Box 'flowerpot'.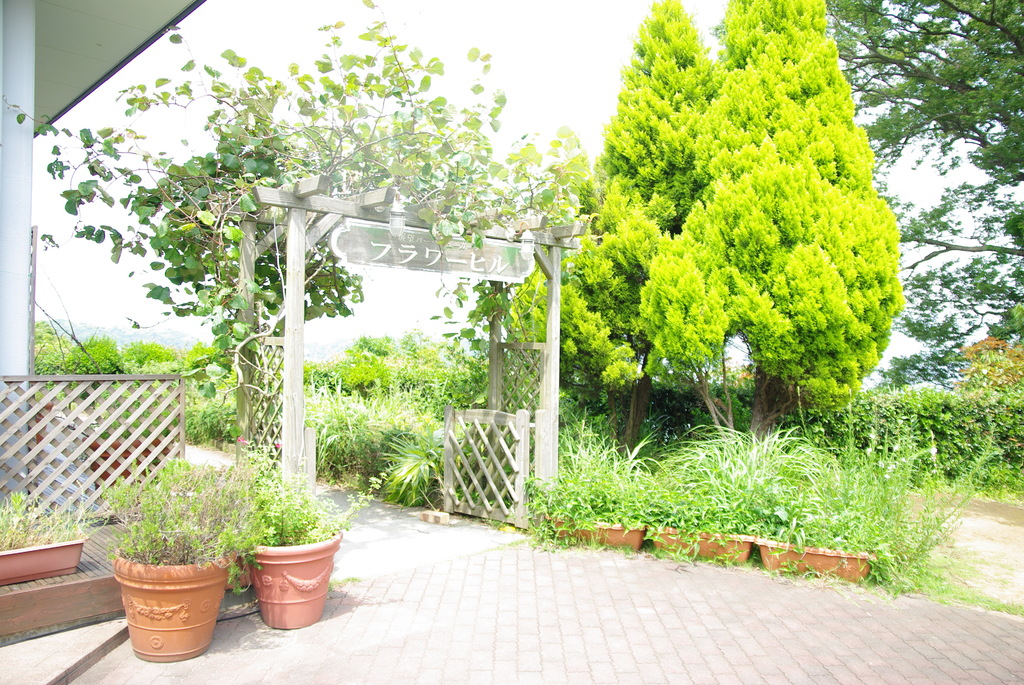
region(646, 527, 751, 561).
